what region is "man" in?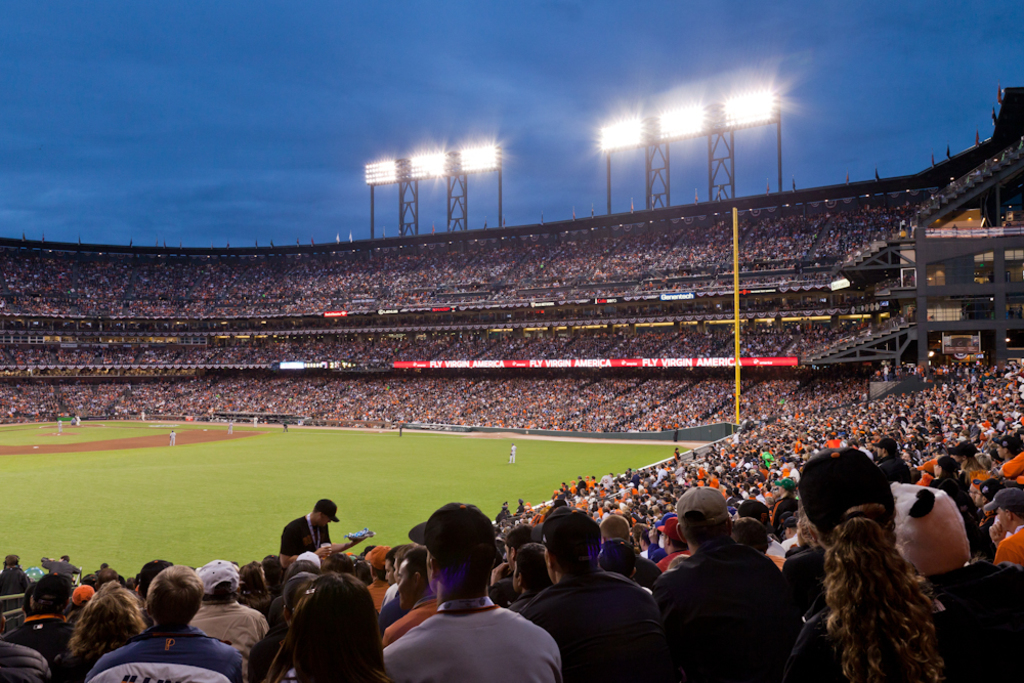
BBox(382, 548, 414, 599).
